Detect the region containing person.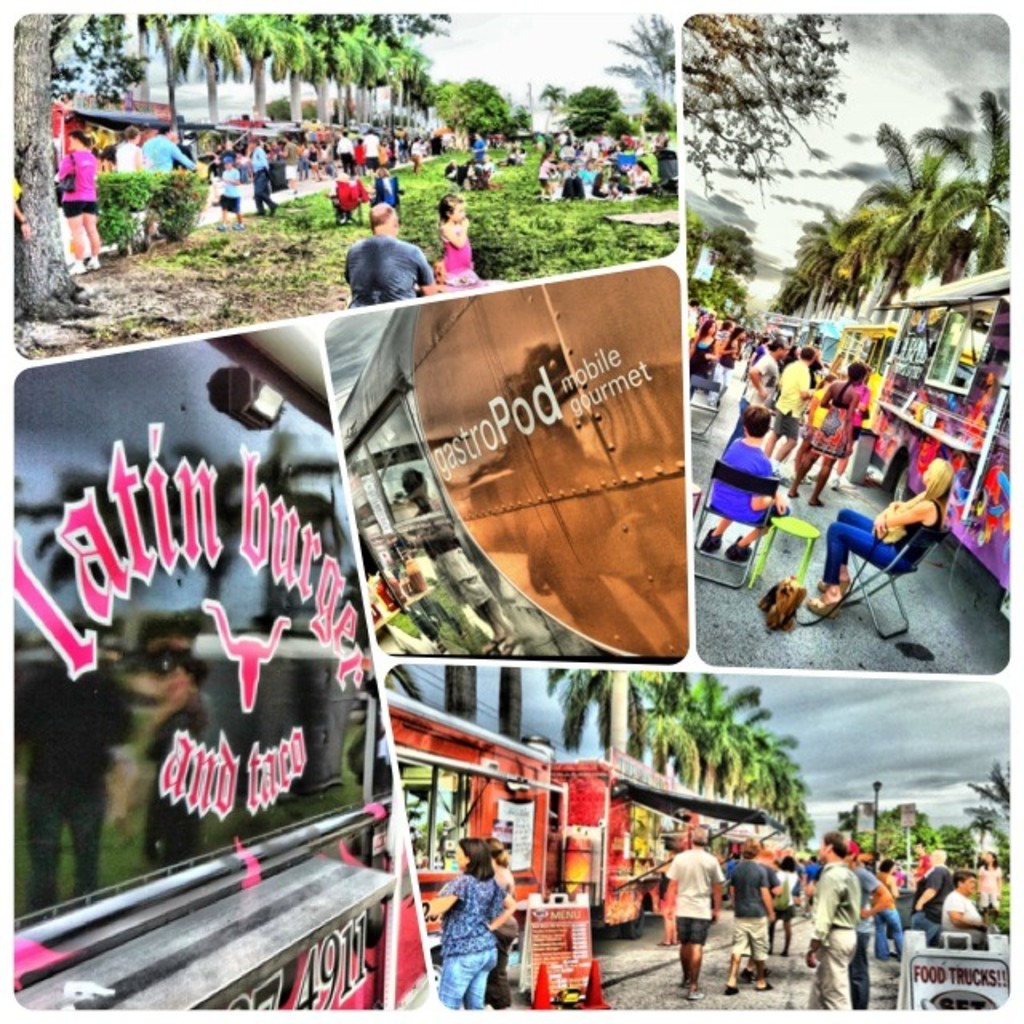
left=333, top=125, right=354, bottom=174.
